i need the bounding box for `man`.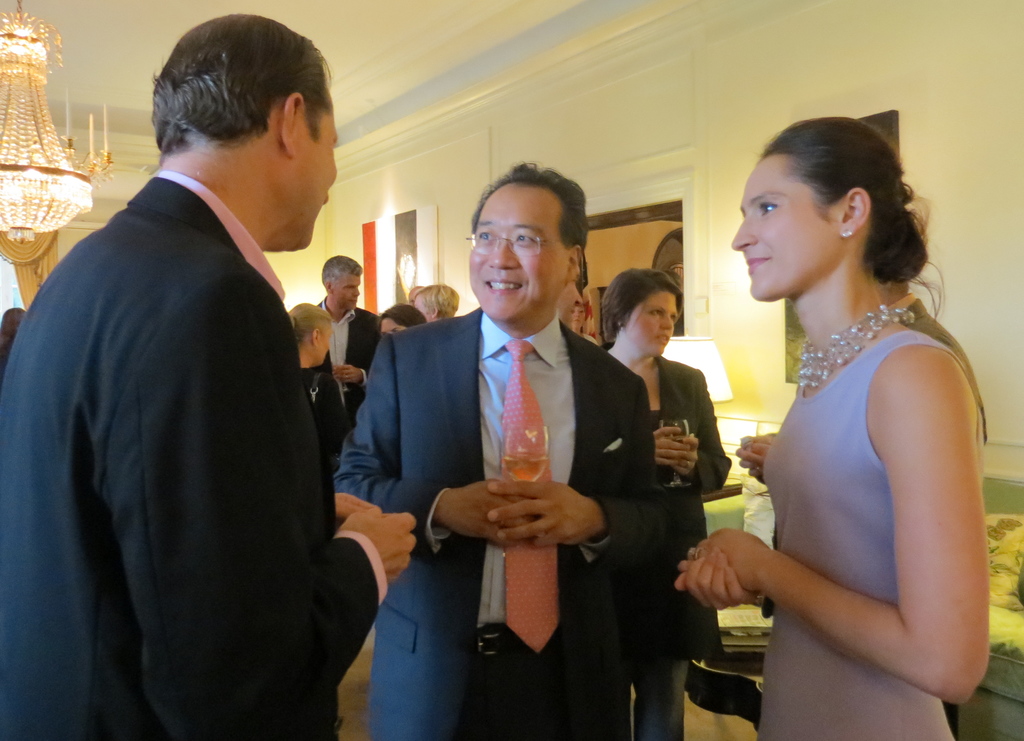
Here it is: x1=306, y1=247, x2=385, y2=428.
